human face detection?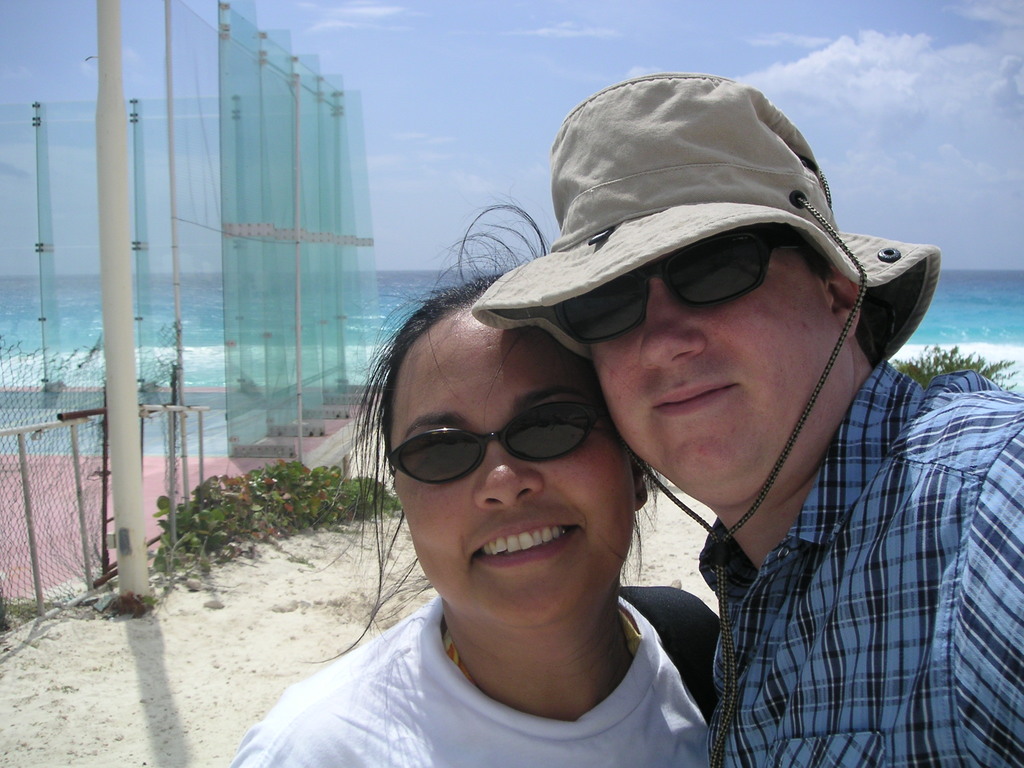
box(590, 230, 852, 510)
